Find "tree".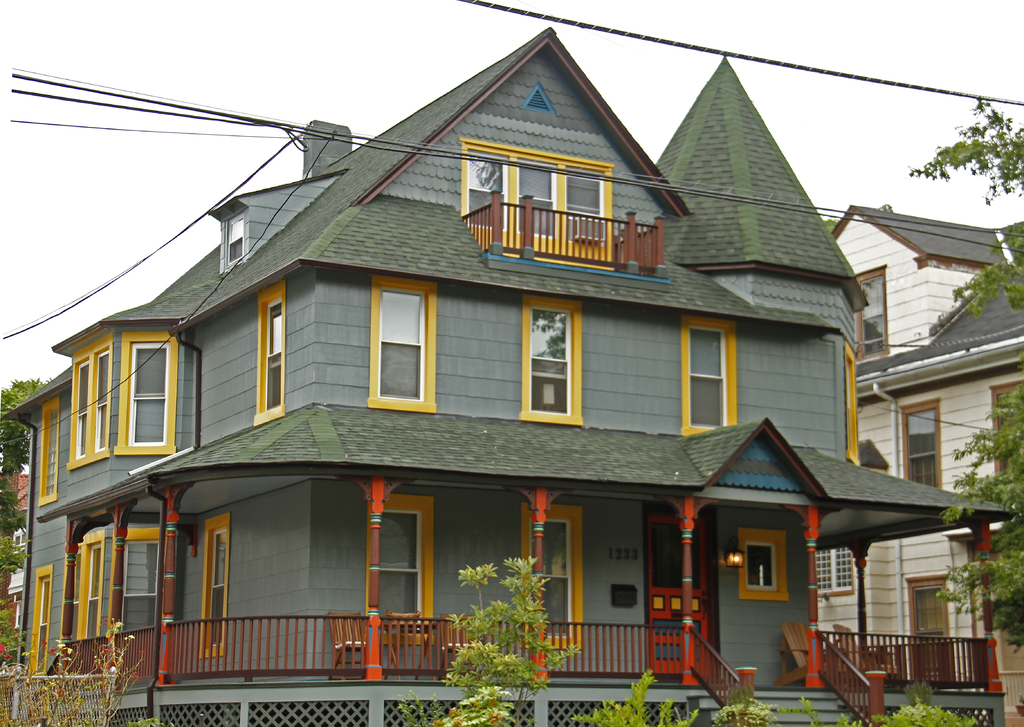
{"x1": 908, "y1": 91, "x2": 1023, "y2": 649}.
